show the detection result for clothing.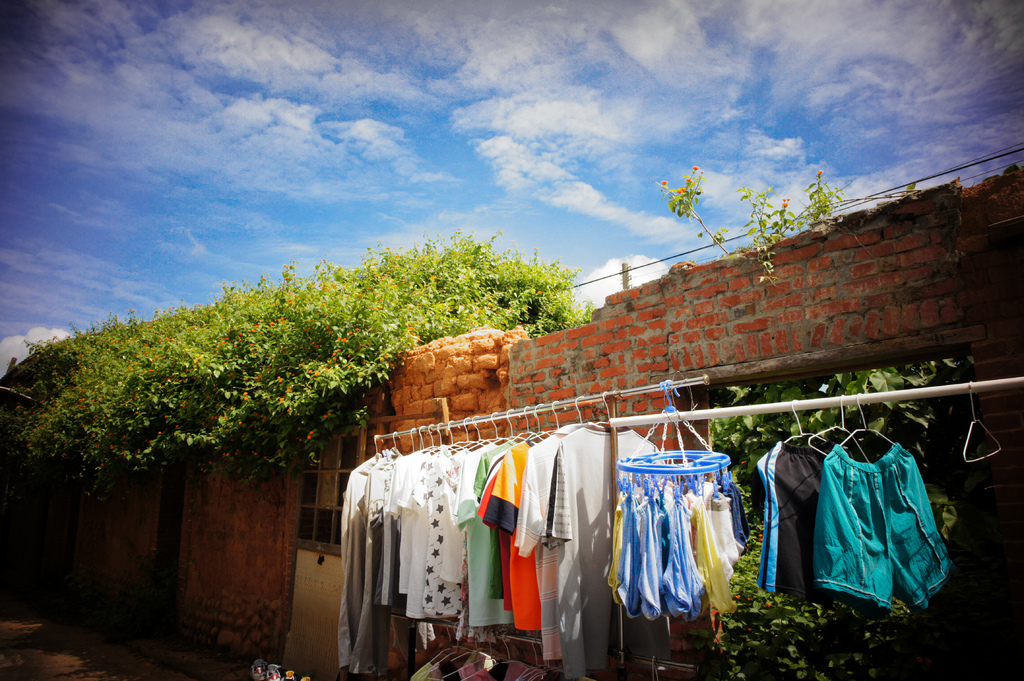
pyautogui.locateOnScreen(825, 440, 950, 614).
